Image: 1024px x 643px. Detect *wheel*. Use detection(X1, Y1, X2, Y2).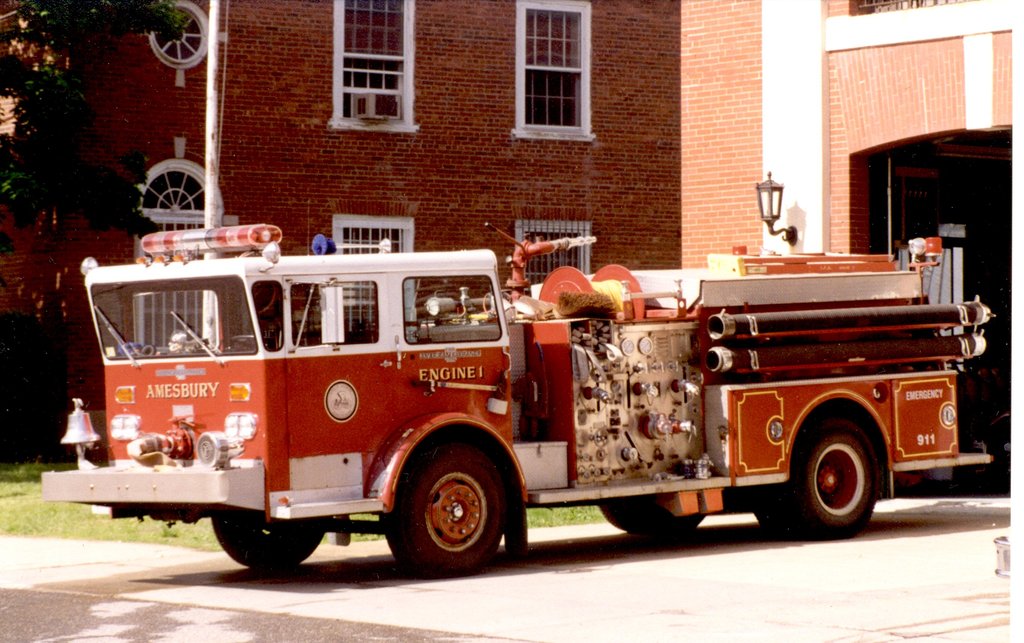
detection(383, 449, 504, 573).
